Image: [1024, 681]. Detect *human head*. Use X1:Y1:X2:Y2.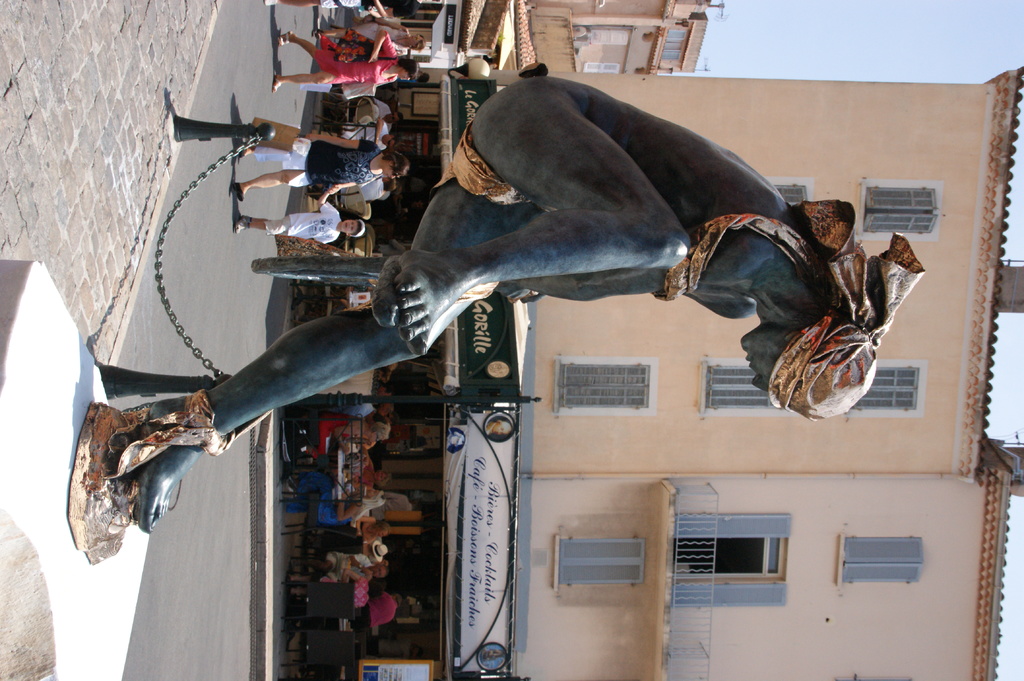
399:62:419:81.
